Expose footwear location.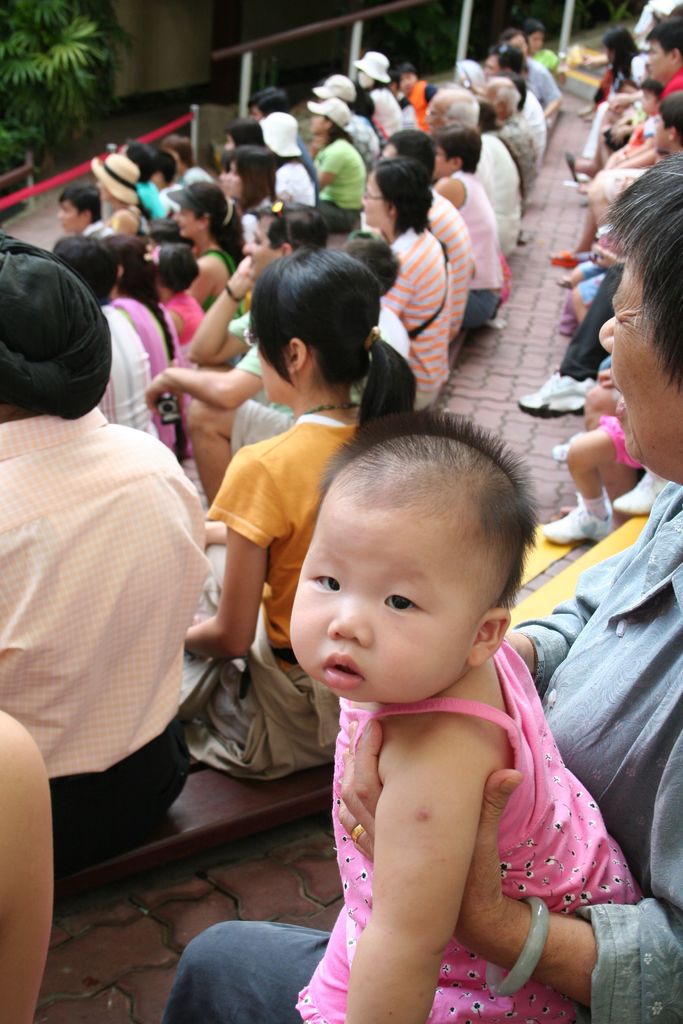
Exposed at {"left": 515, "top": 369, "right": 597, "bottom": 419}.
